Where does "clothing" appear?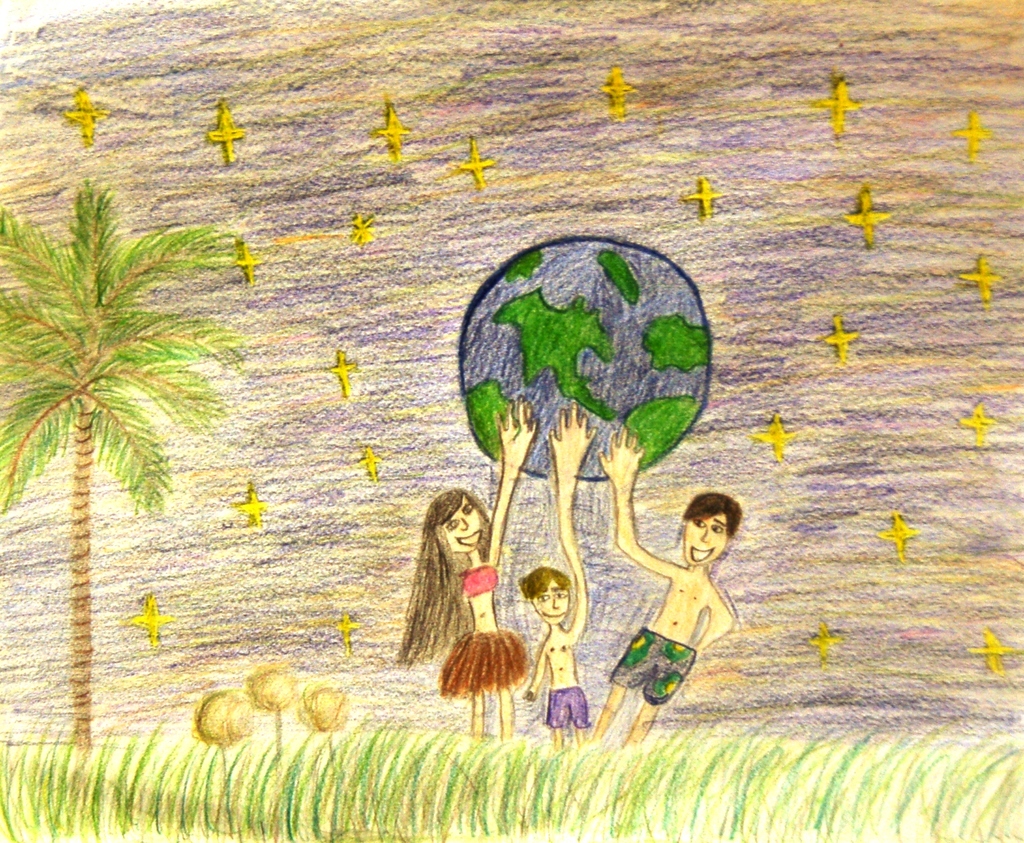
Appears at detection(605, 625, 696, 705).
